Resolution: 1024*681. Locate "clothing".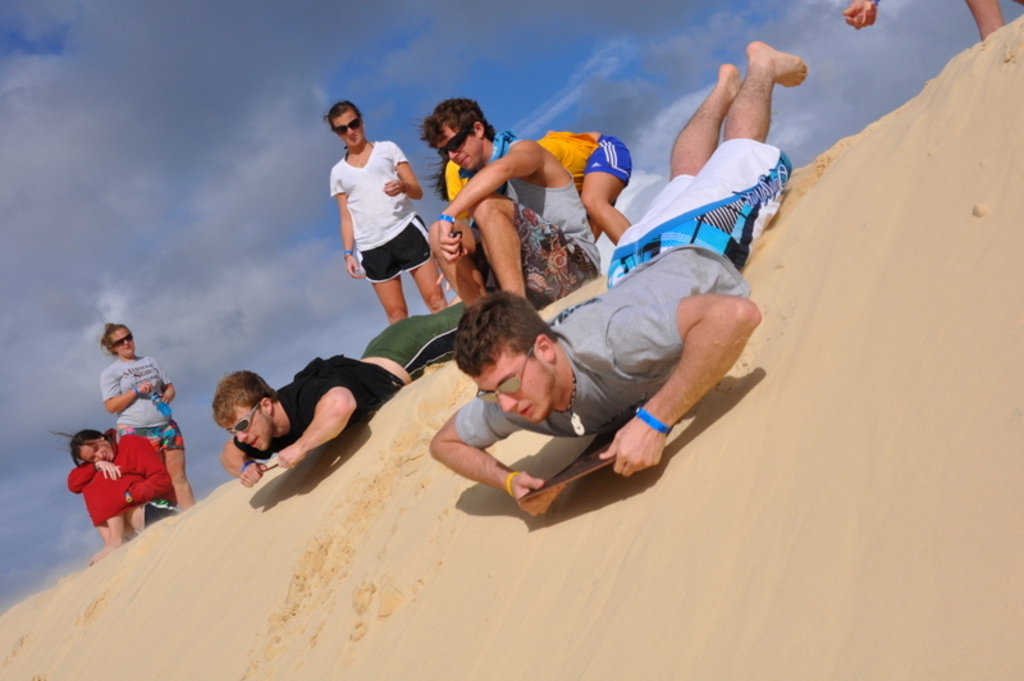
<region>232, 294, 471, 458</region>.
